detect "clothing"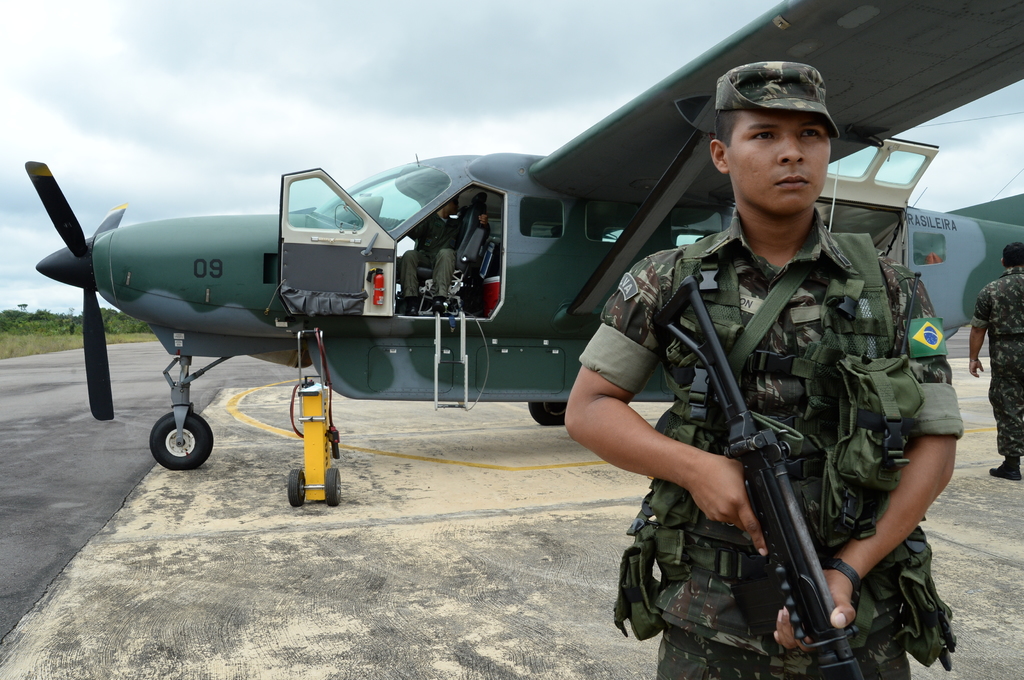
box(970, 268, 1023, 462)
